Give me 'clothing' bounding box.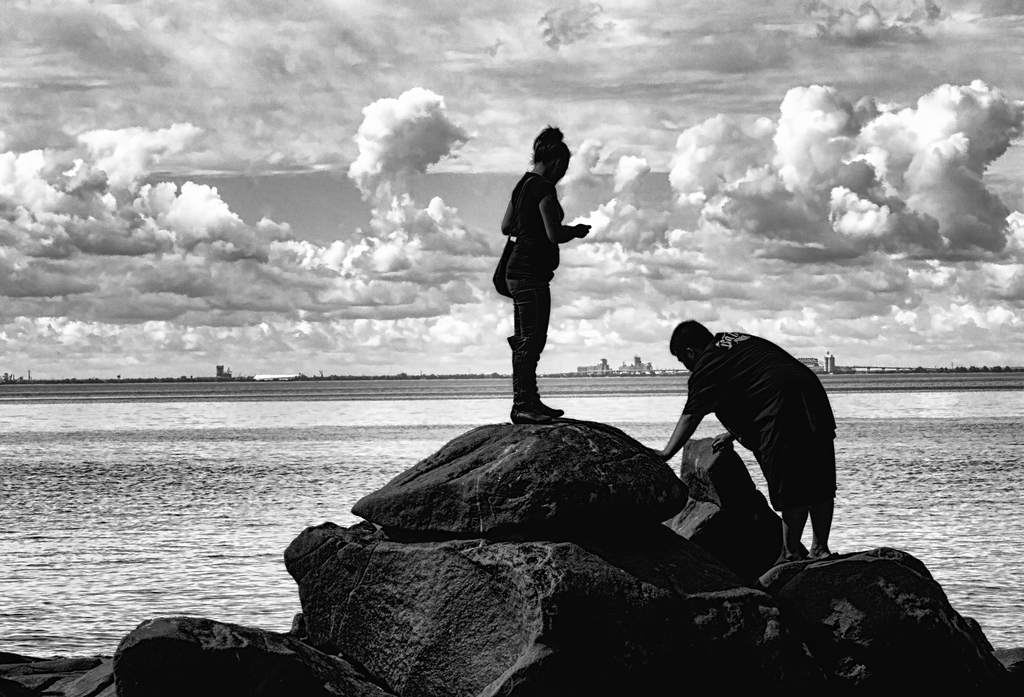
bbox(499, 167, 563, 403).
